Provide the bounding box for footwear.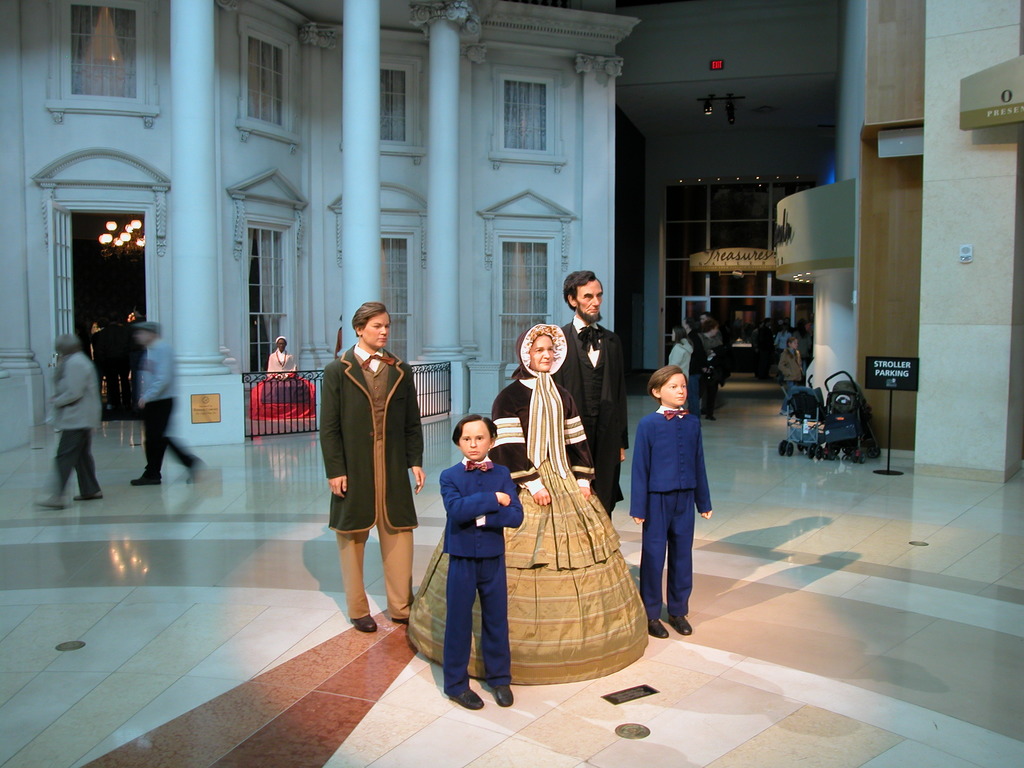
666, 611, 692, 635.
